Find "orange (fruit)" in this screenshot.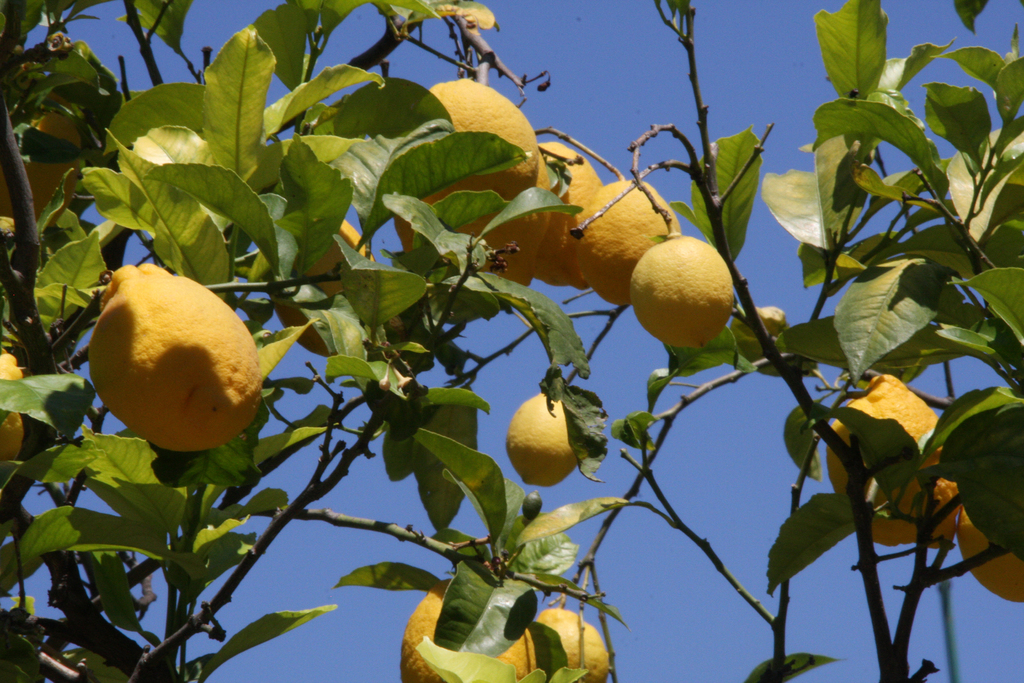
The bounding box for "orange (fruit)" is (961,506,1023,603).
